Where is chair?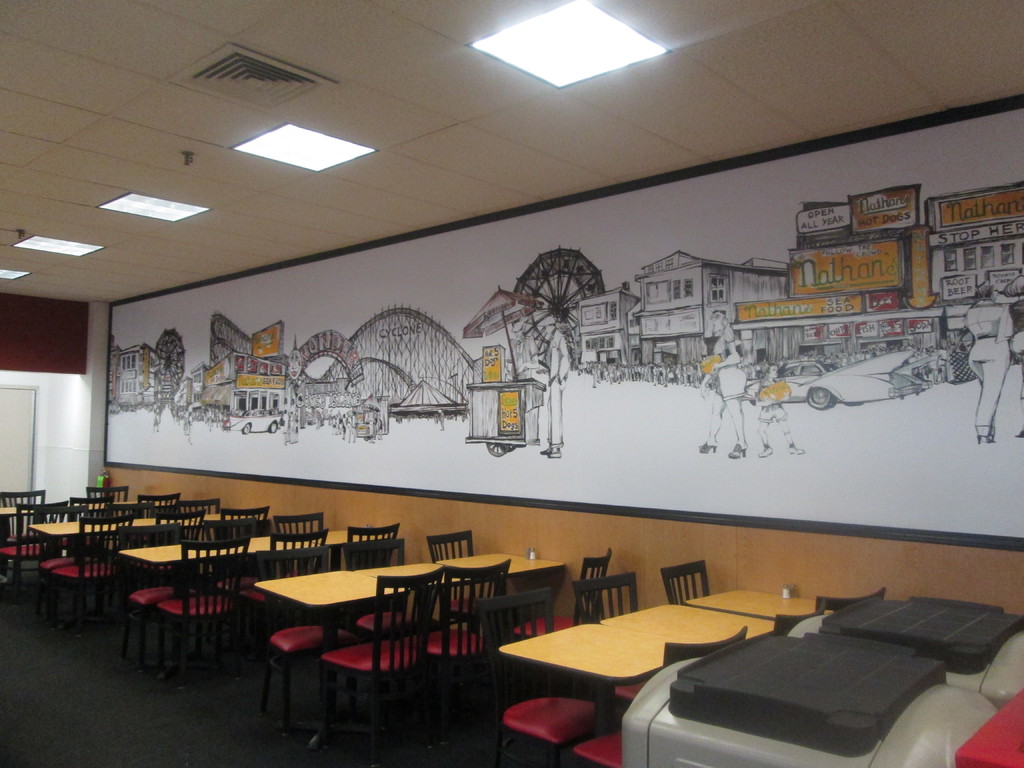
{"left": 429, "top": 532, "right": 481, "bottom": 627}.
